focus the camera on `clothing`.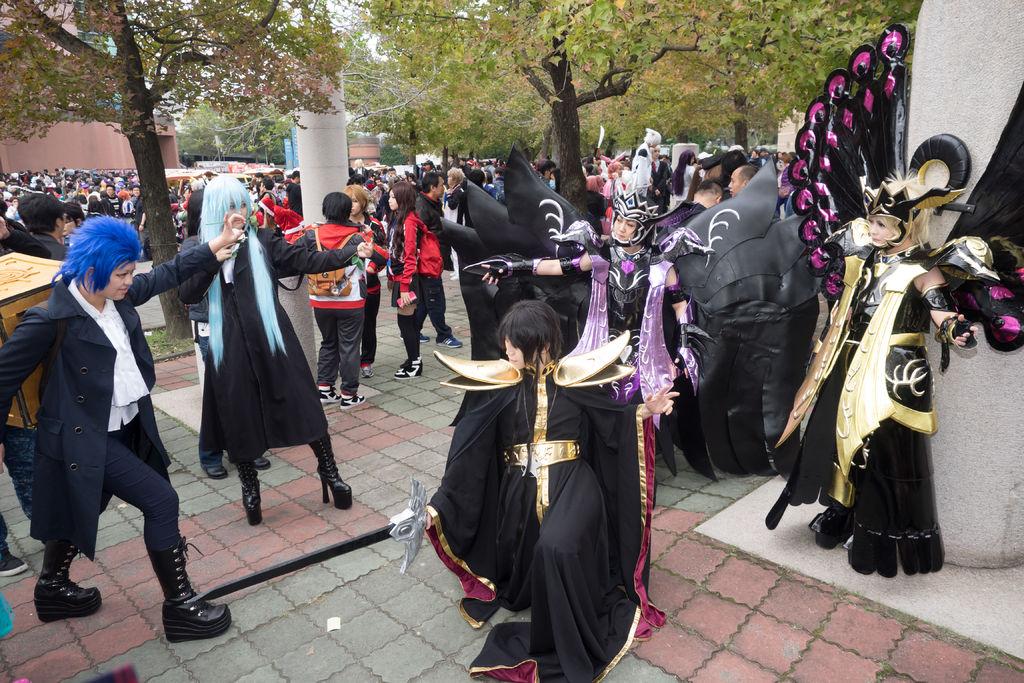
Focus region: 444,183,471,229.
